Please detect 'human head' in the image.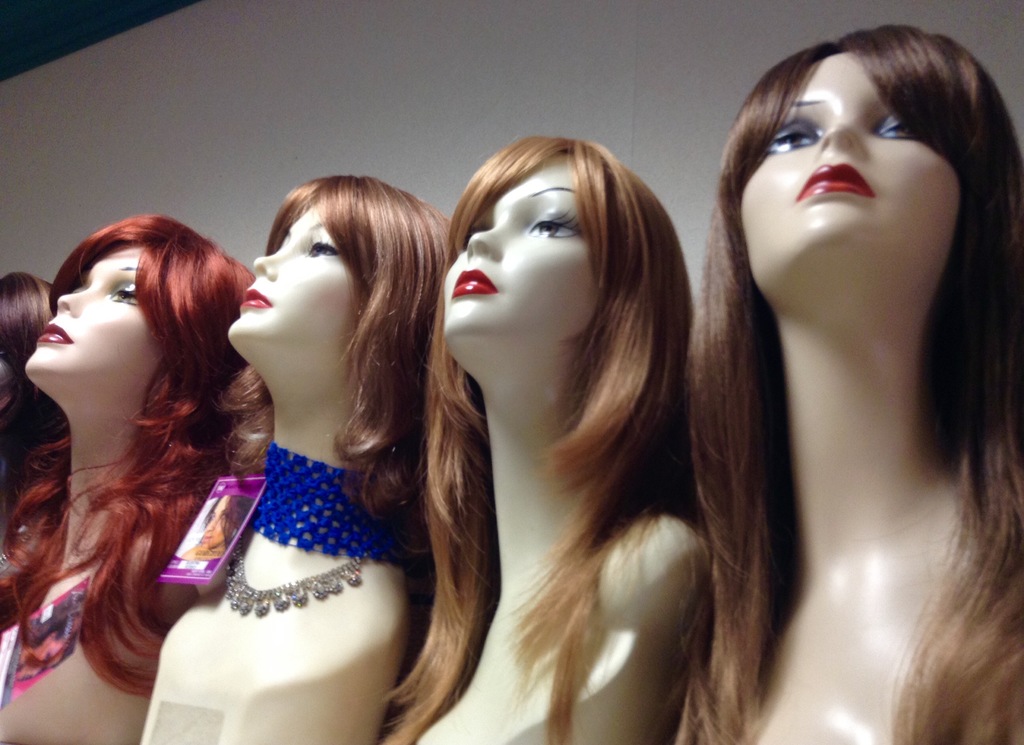
Rect(718, 2, 1008, 495).
